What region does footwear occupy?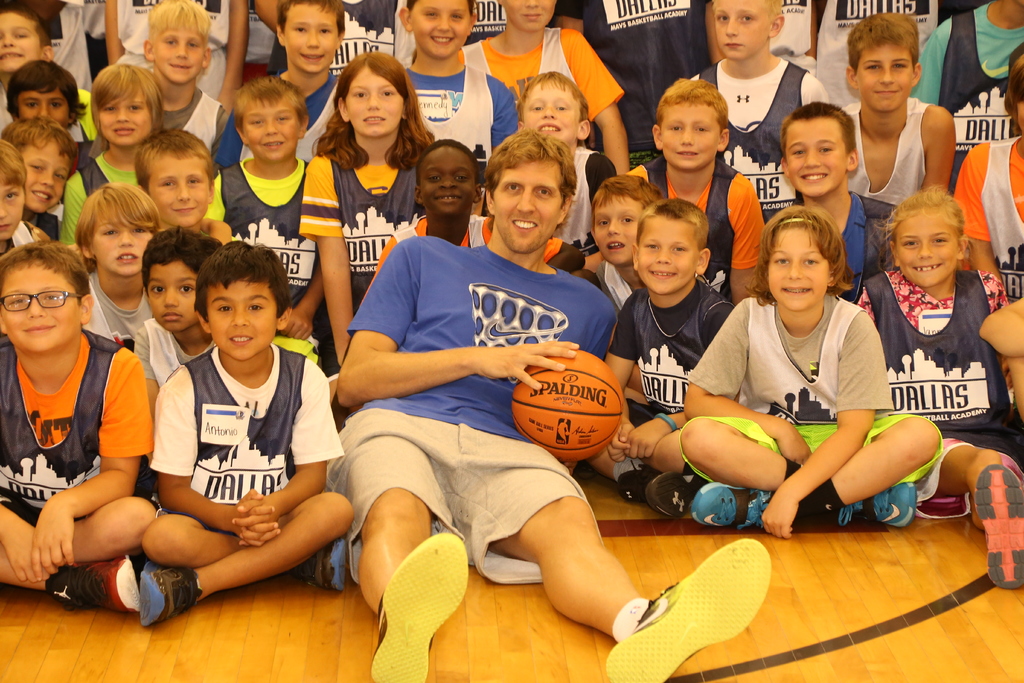
{"left": 689, "top": 482, "right": 775, "bottom": 534}.
